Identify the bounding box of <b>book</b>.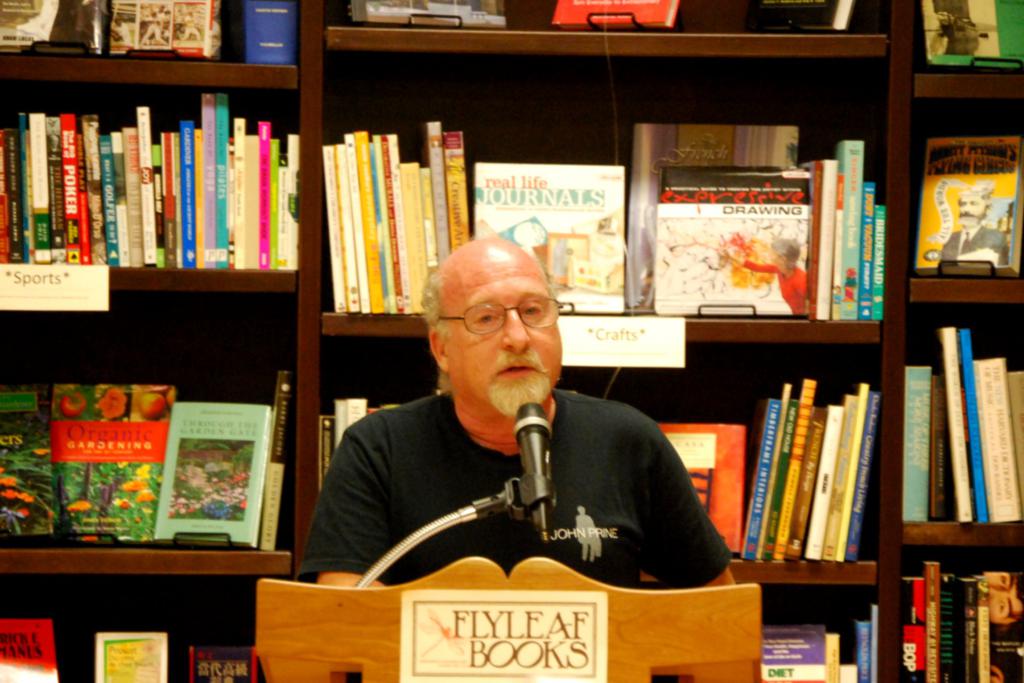
653,421,748,564.
